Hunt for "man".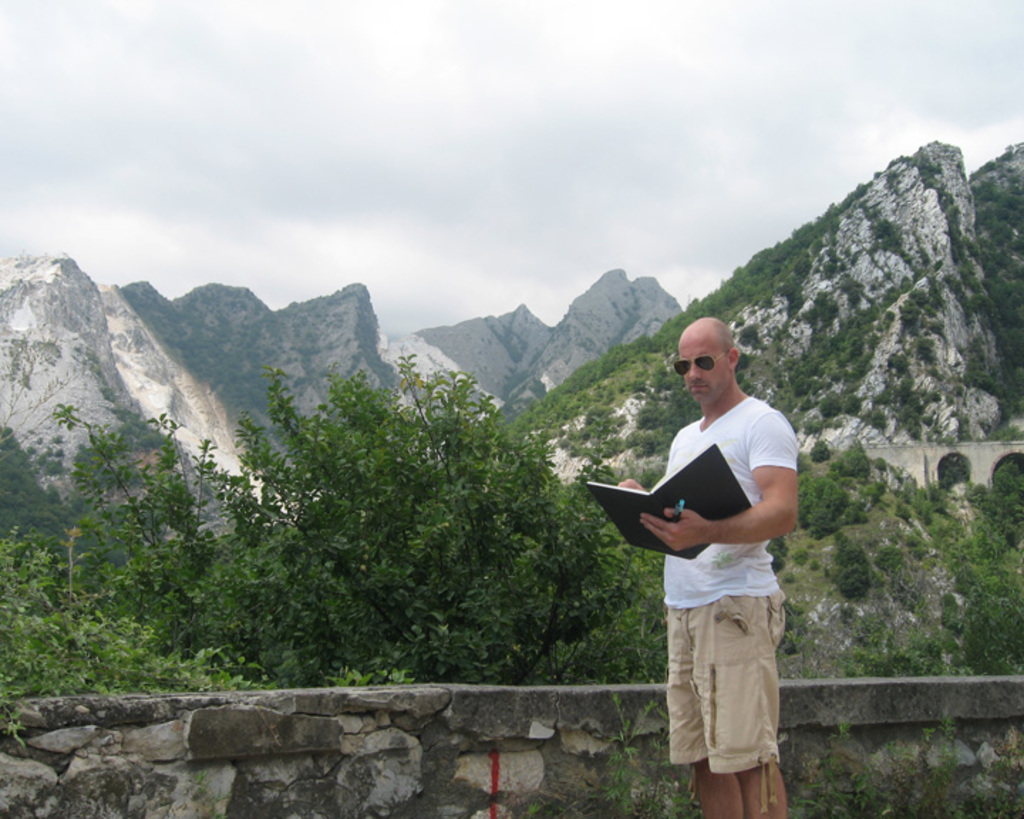
Hunted down at locate(609, 309, 804, 818).
